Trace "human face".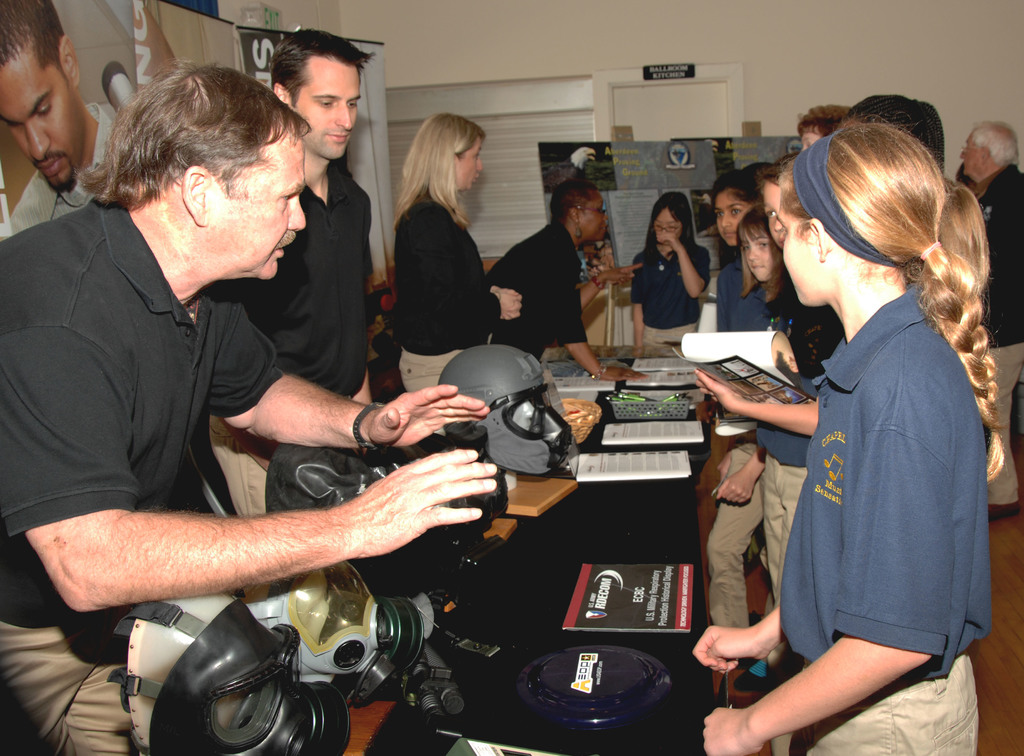
Traced to [left=744, top=237, right=773, bottom=282].
